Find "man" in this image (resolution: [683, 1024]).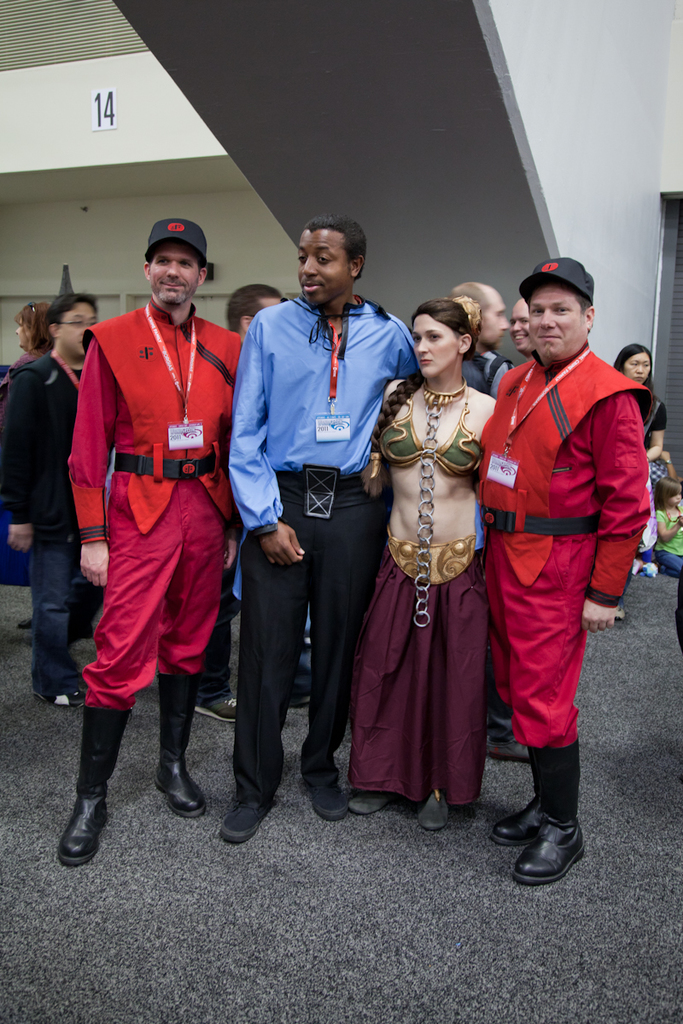
detection(55, 216, 239, 863).
